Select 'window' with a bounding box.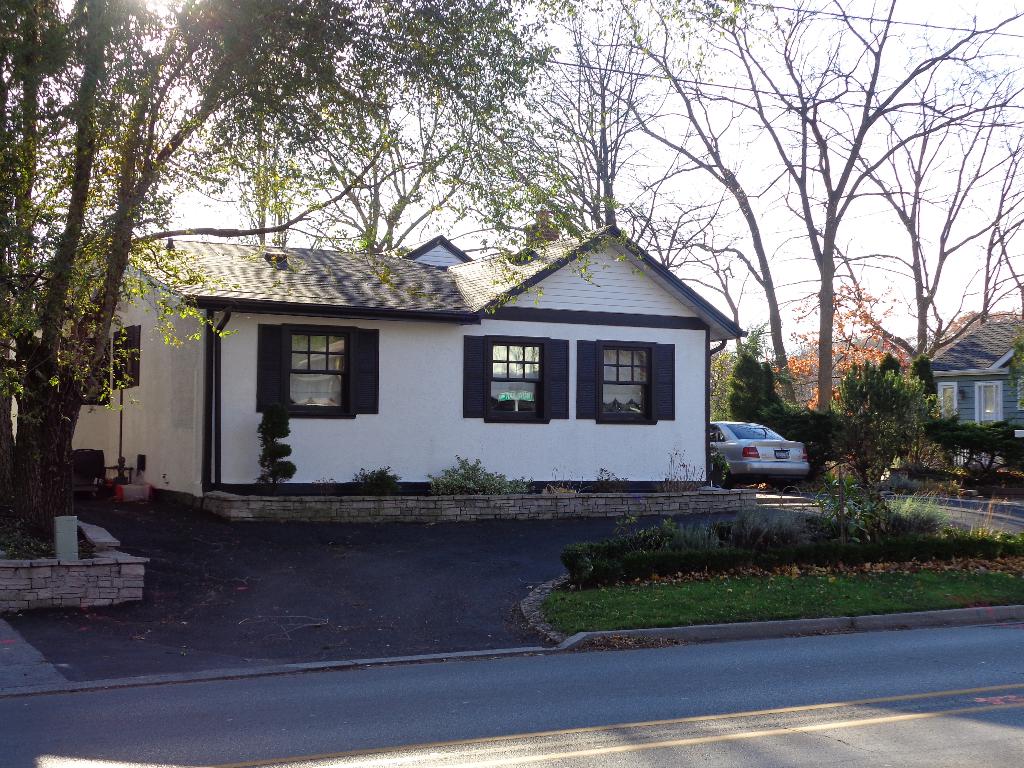
region(459, 333, 571, 423).
